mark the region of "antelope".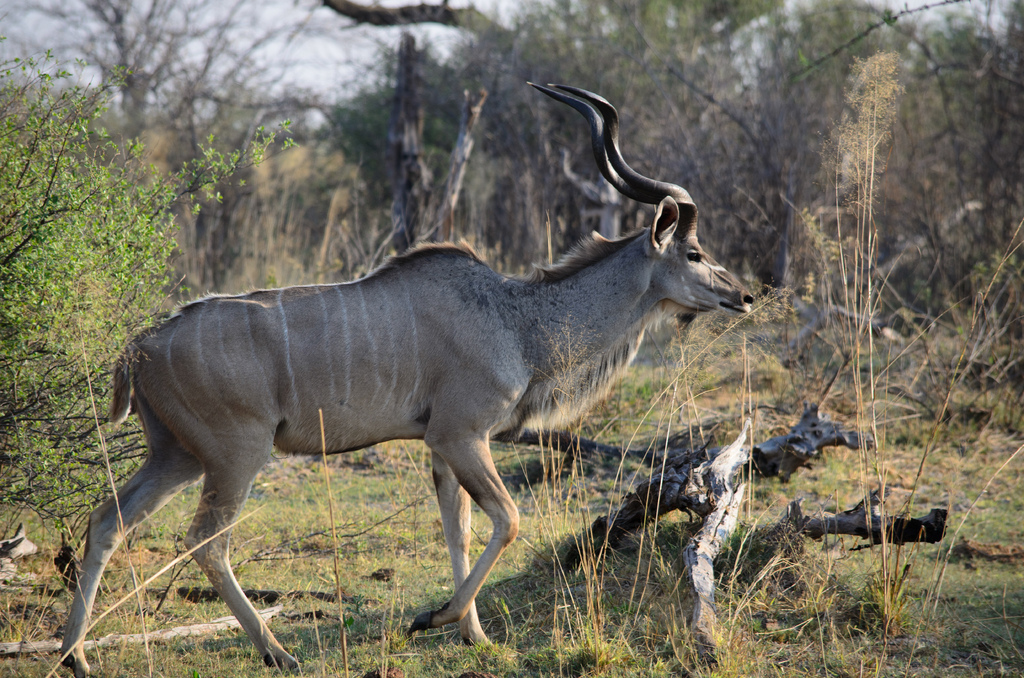
Region: 54:76:756:677.
